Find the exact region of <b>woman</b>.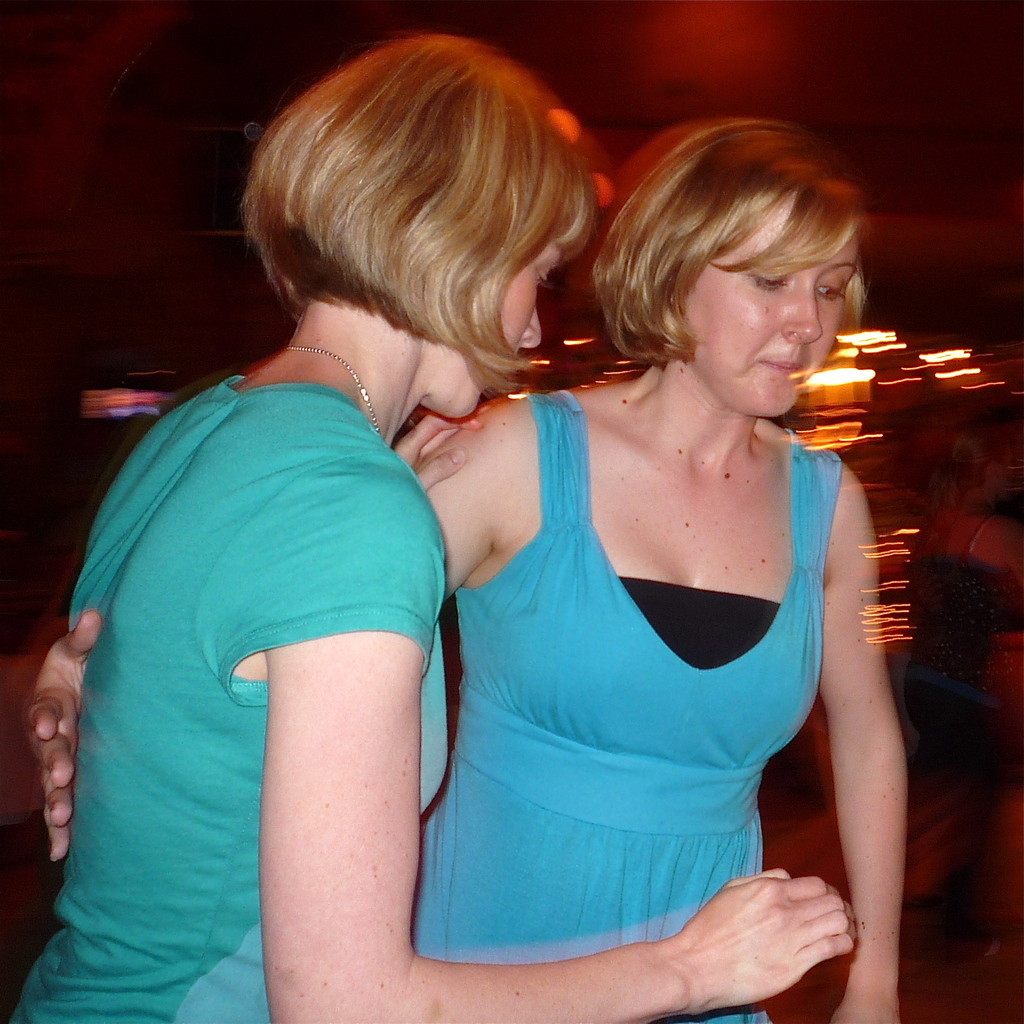
Exact region: [29,27,867,1023].
